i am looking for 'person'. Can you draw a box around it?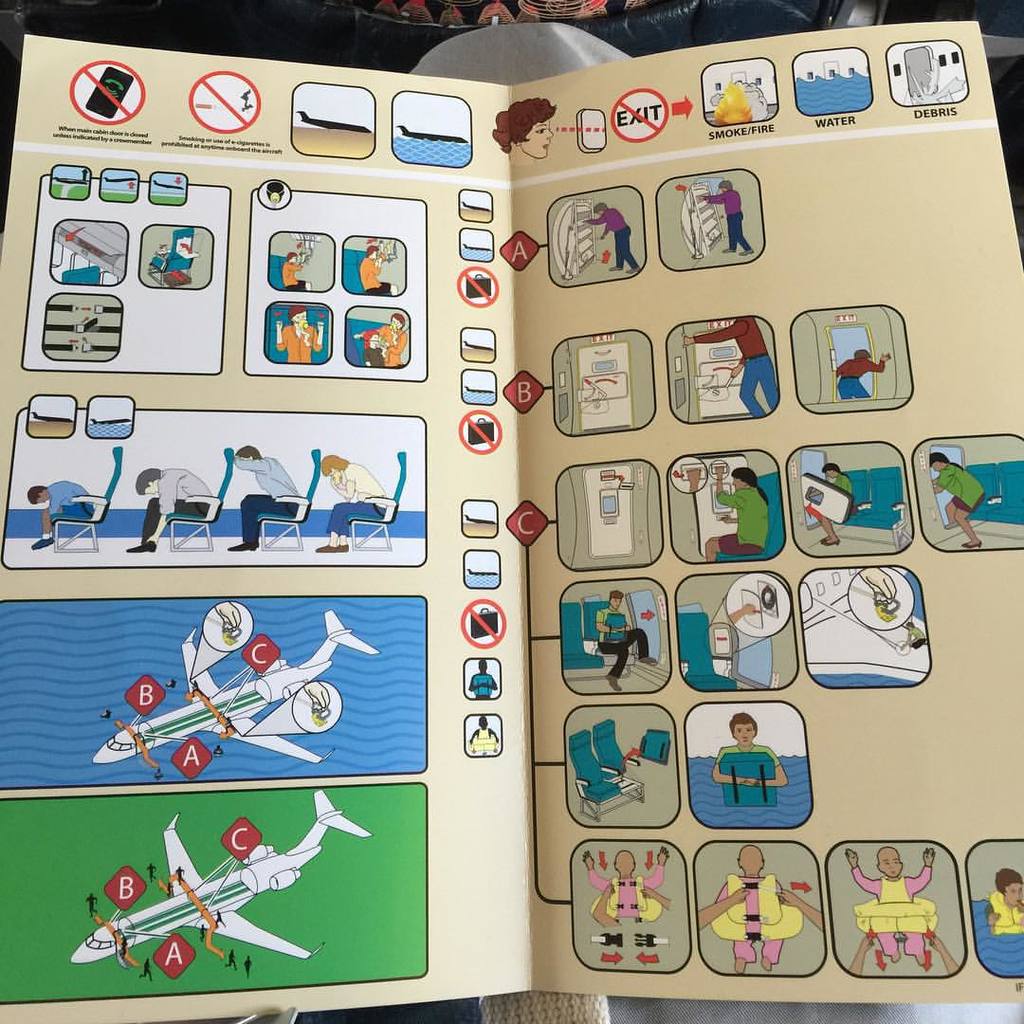
Sure, the bounding box is [x1=130, y1=469, x2=211, y2=554].
